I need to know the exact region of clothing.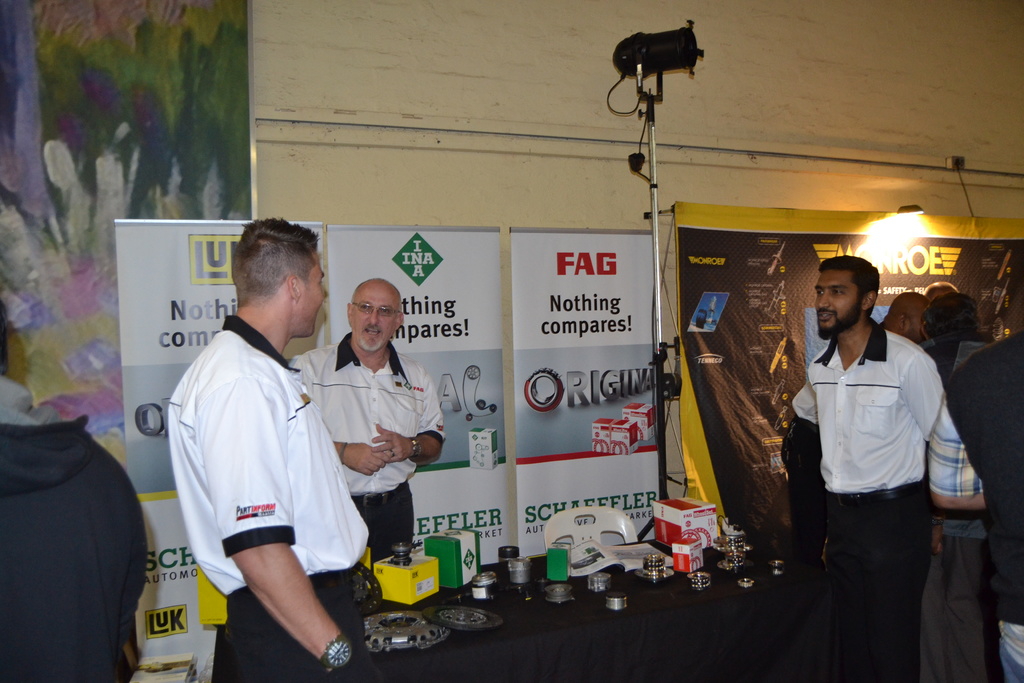
Region: rect(233, 582, 367, 682).
